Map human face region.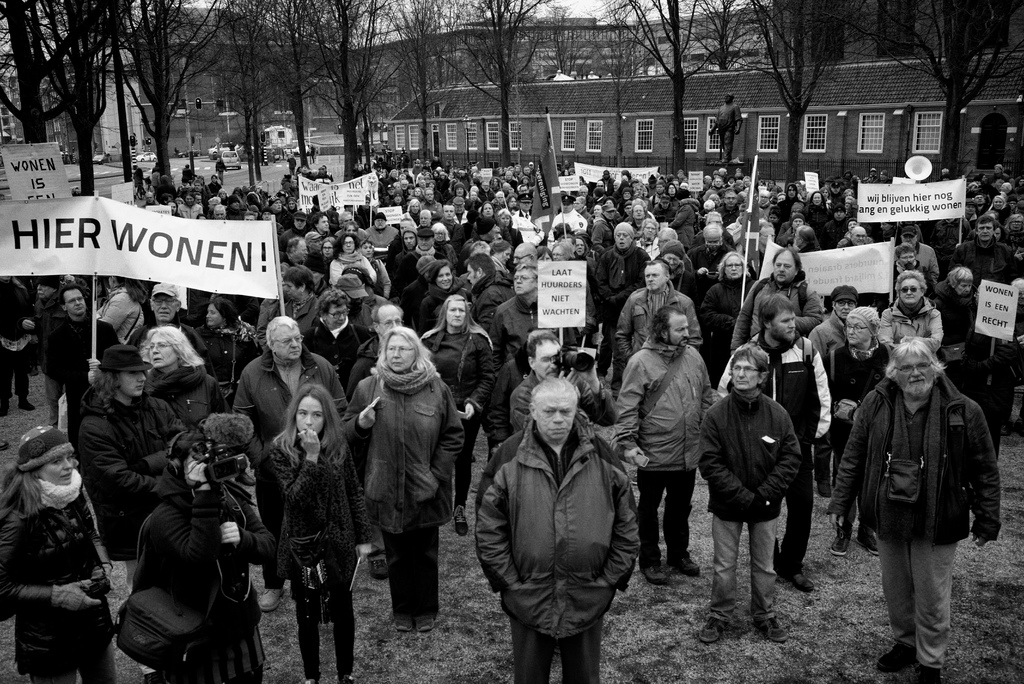
Mapped to box=[281, 196, 285, 204].
